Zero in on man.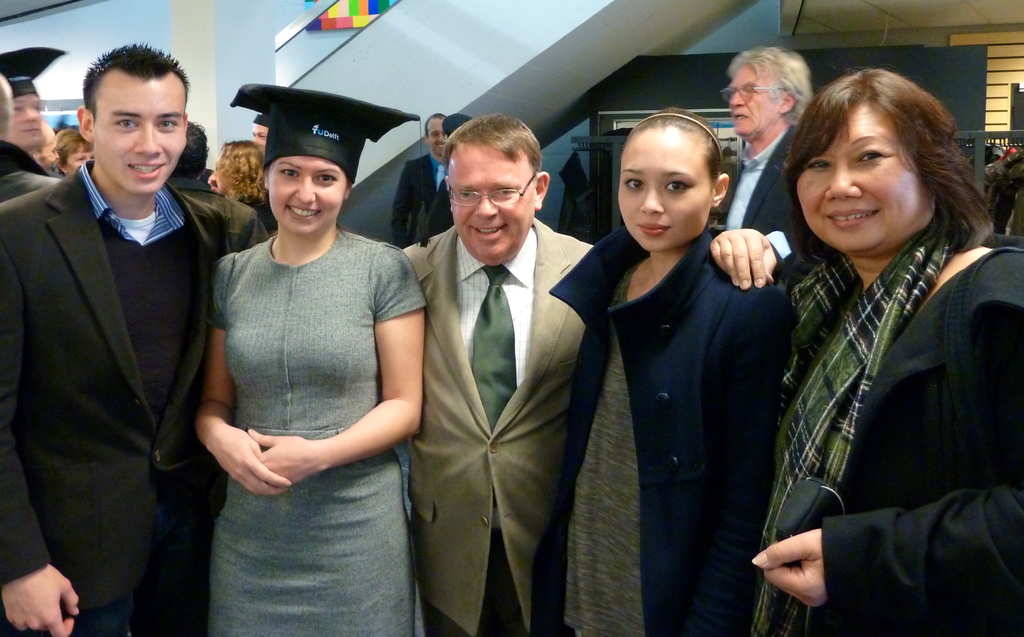
Zeroed in: [left=389, top=116, right=595, bottom=636].
